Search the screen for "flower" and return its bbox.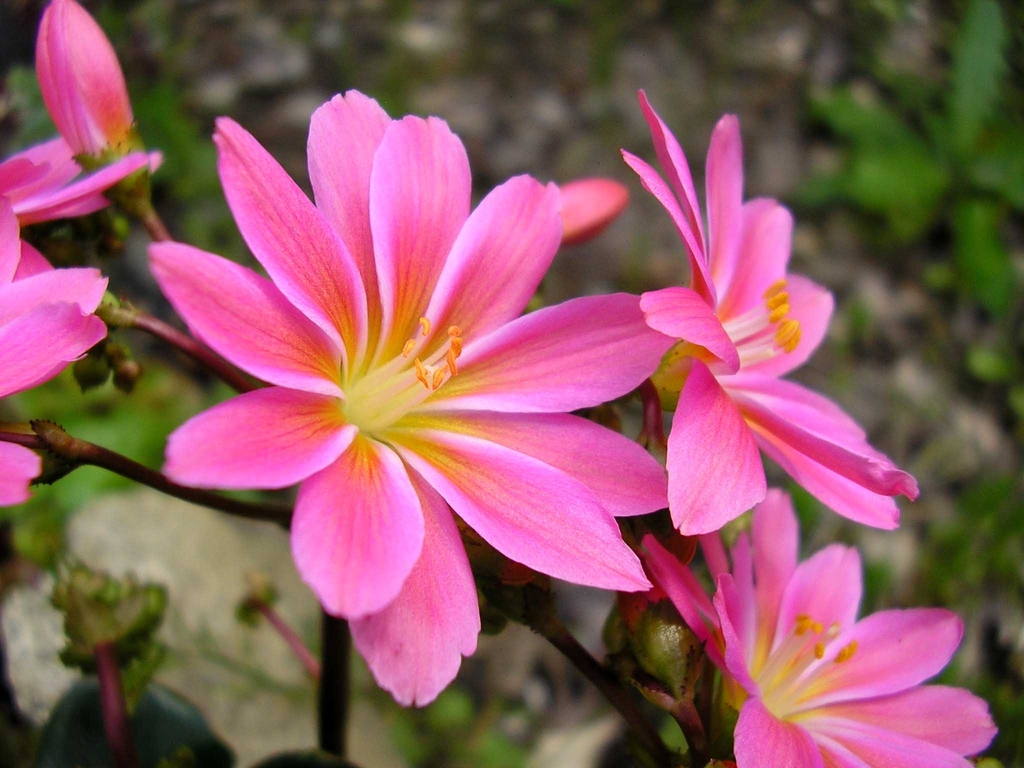
Found: 643 490 1000 767.
